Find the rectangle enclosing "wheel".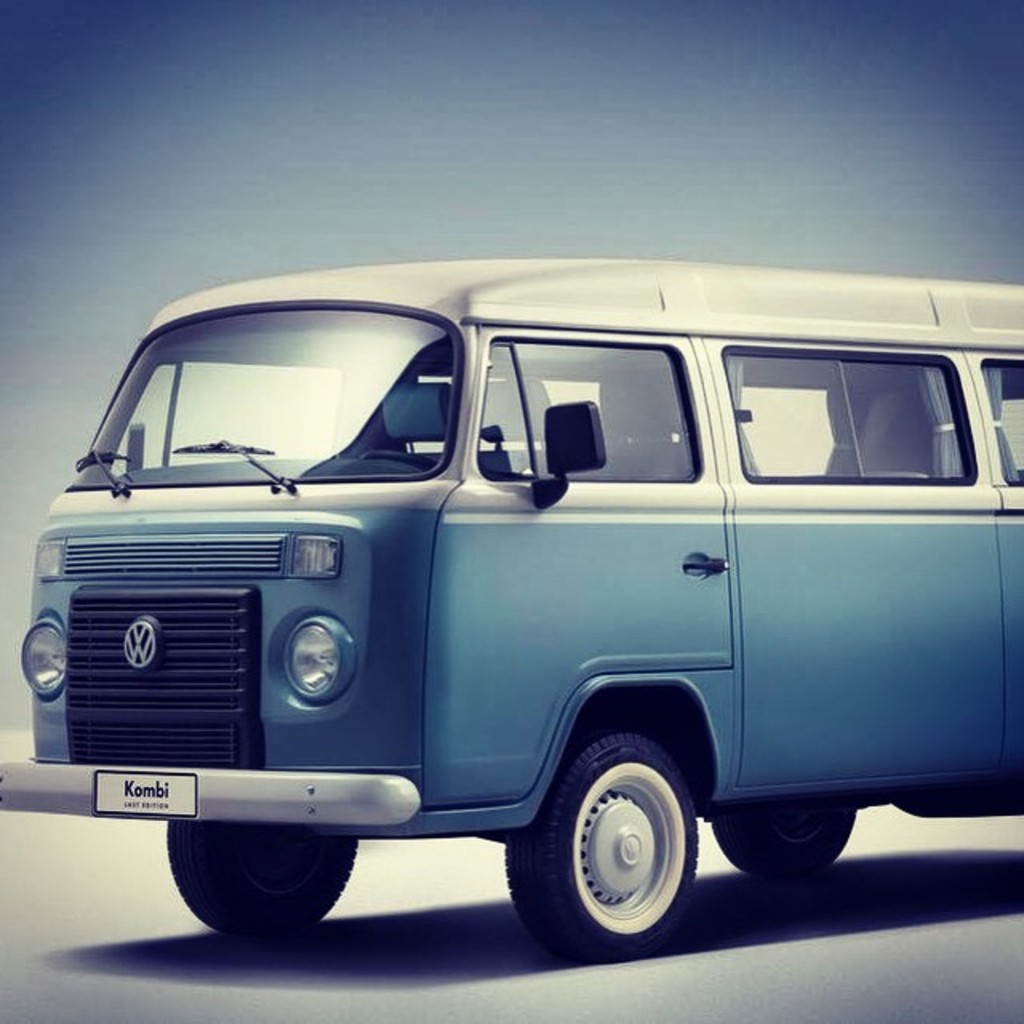
[left=712, top=797, right=856, bottom=880].
